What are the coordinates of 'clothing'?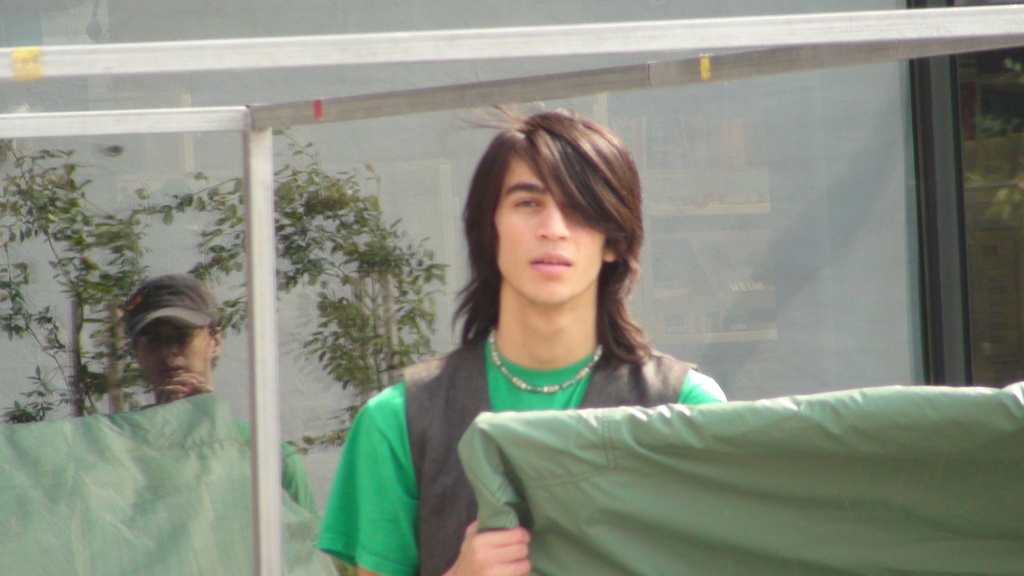
x1=228 y1=415 x2=314 y2=516.
